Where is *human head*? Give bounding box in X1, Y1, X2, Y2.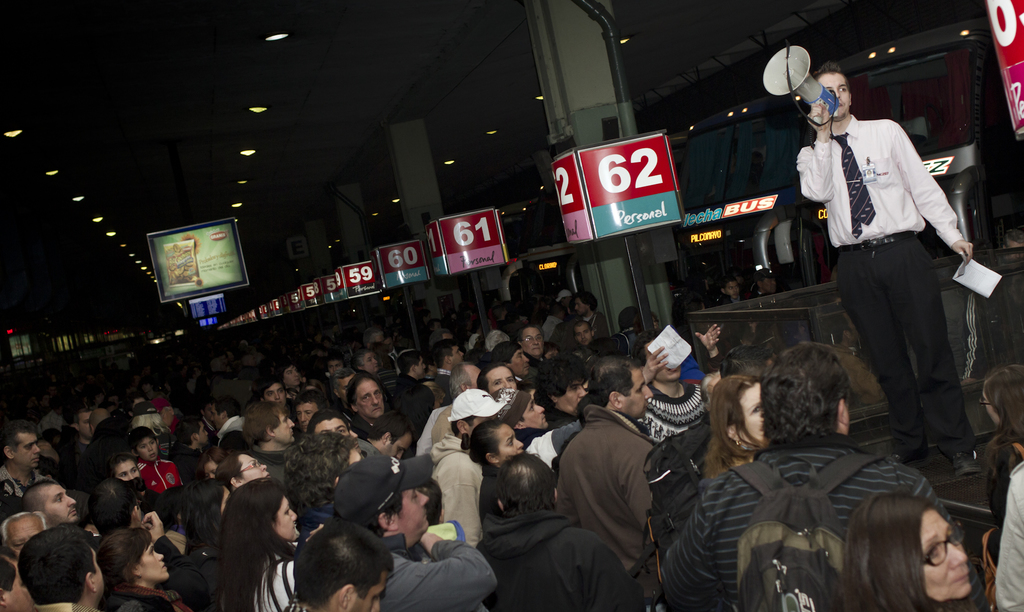
979, 370, 1023, 442.
